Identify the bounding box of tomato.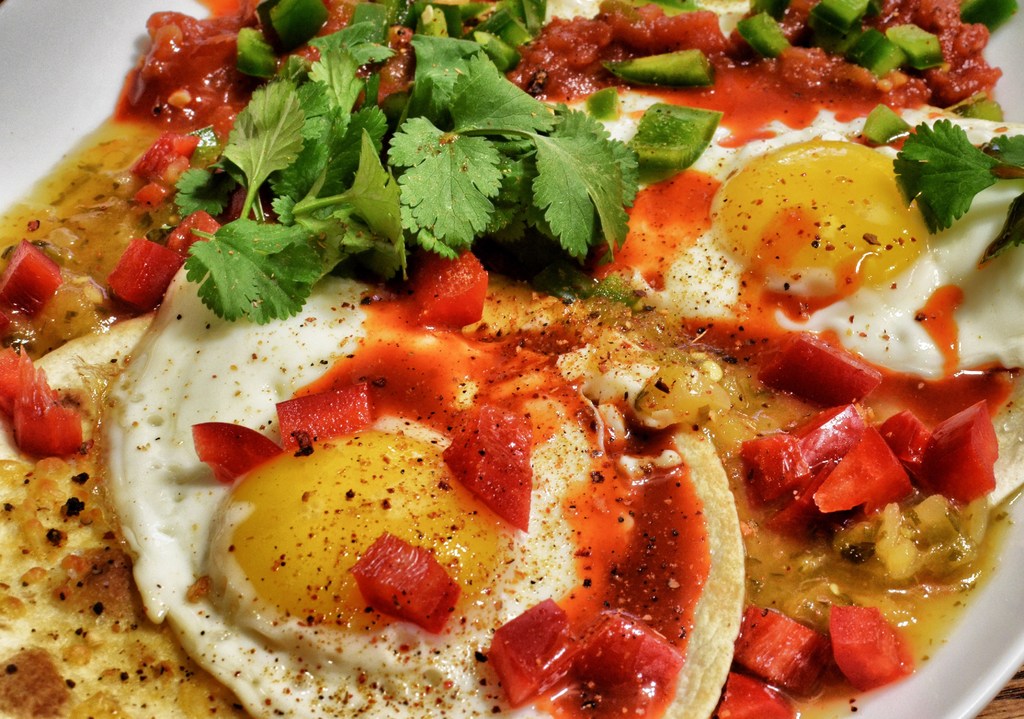
(274, 384, 378, 455).
